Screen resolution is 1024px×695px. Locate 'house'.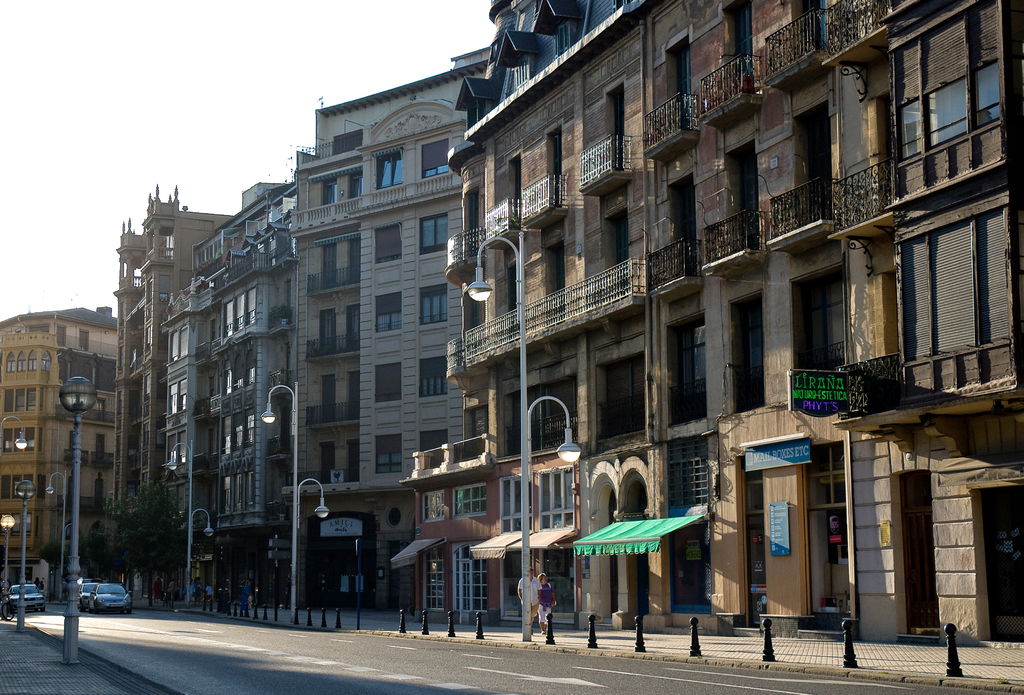
detection(105, 183, 241, 599).
